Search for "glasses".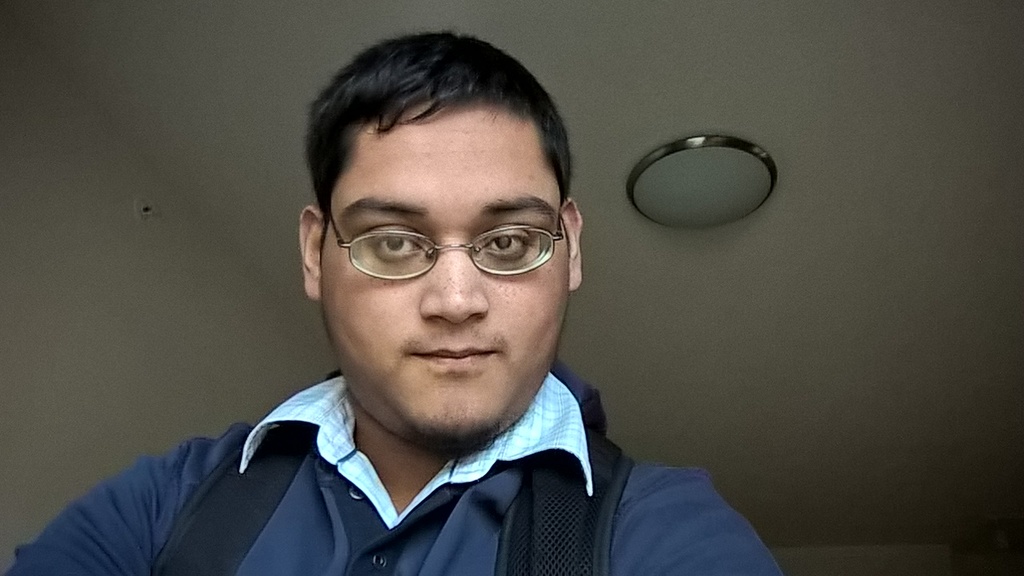
Found at <box>327,207,566,282</box>.
